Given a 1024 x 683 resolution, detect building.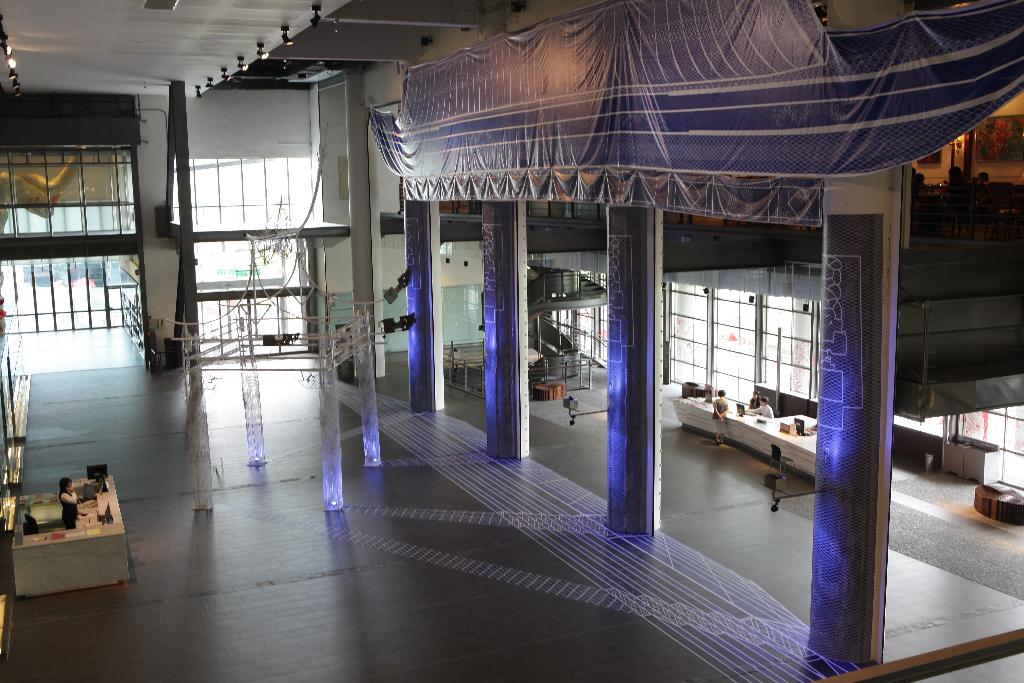
0/0/1023/682.
